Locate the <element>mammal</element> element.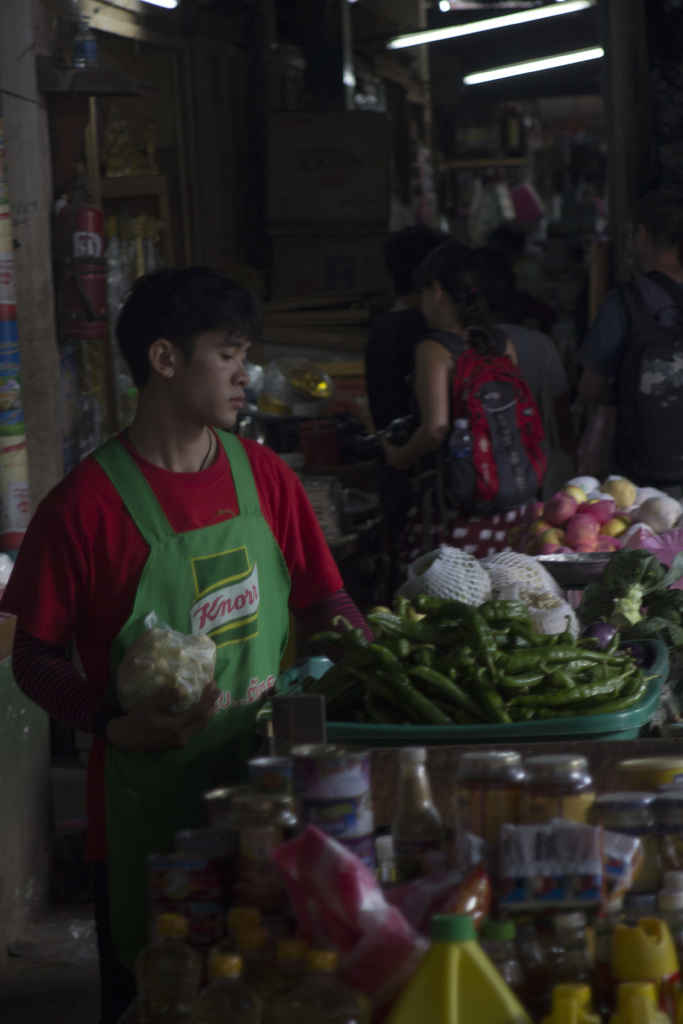
Element bbox: detection(574, 189, 682, 479).
